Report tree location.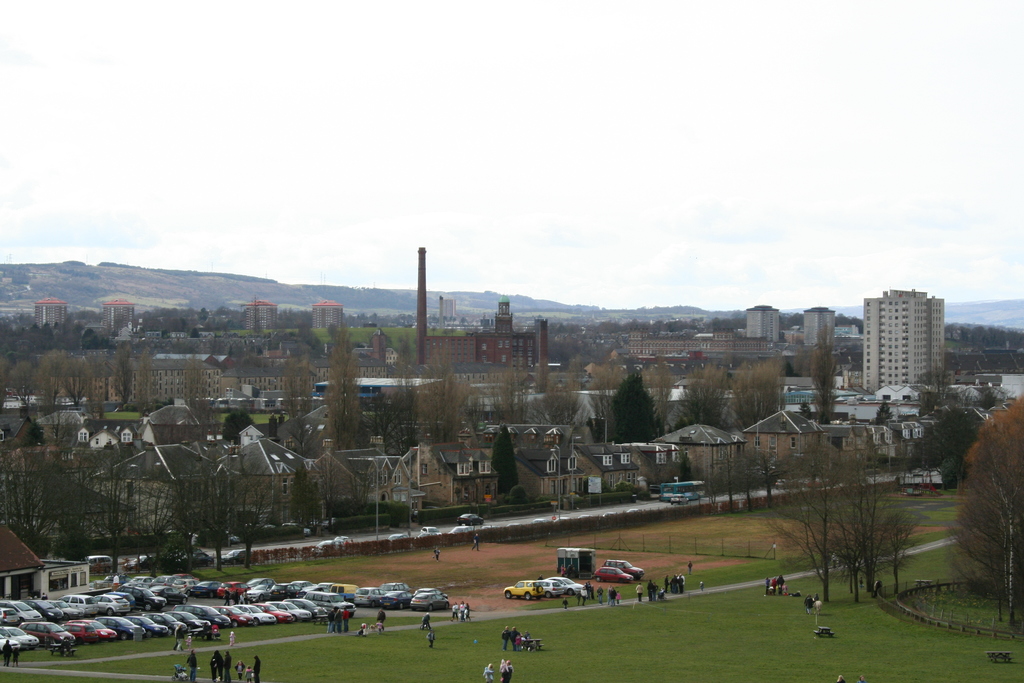
Report: select_region(393, 330, 417, 377).
